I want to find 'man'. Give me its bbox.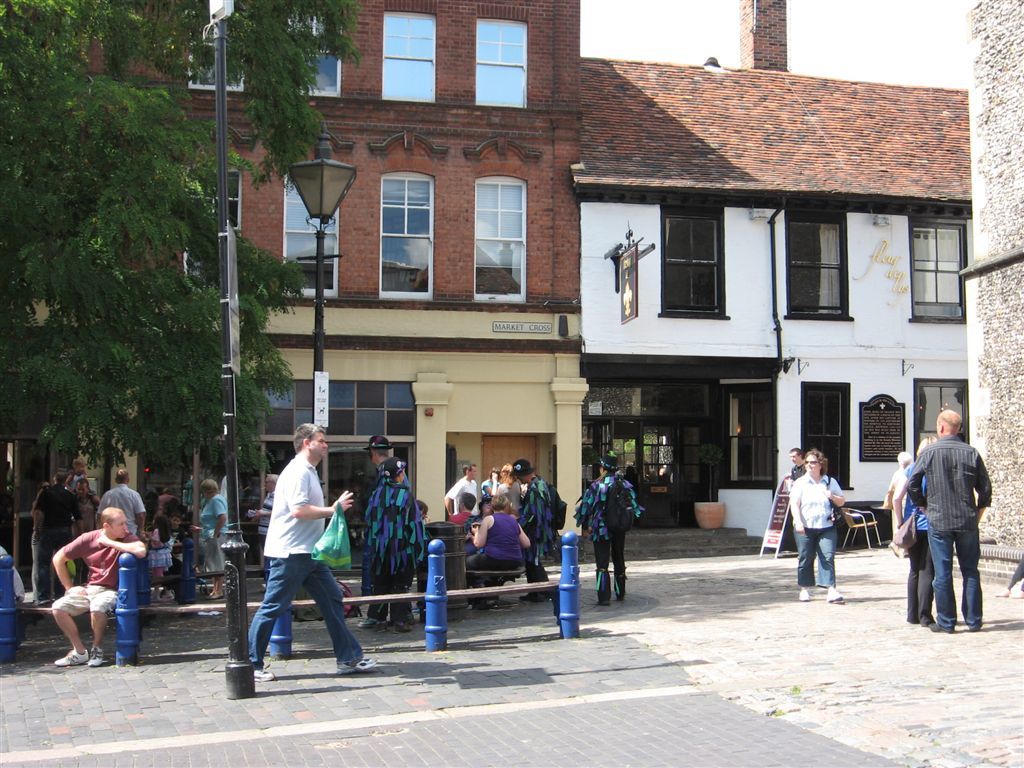
[789, 444, 812, 482].
